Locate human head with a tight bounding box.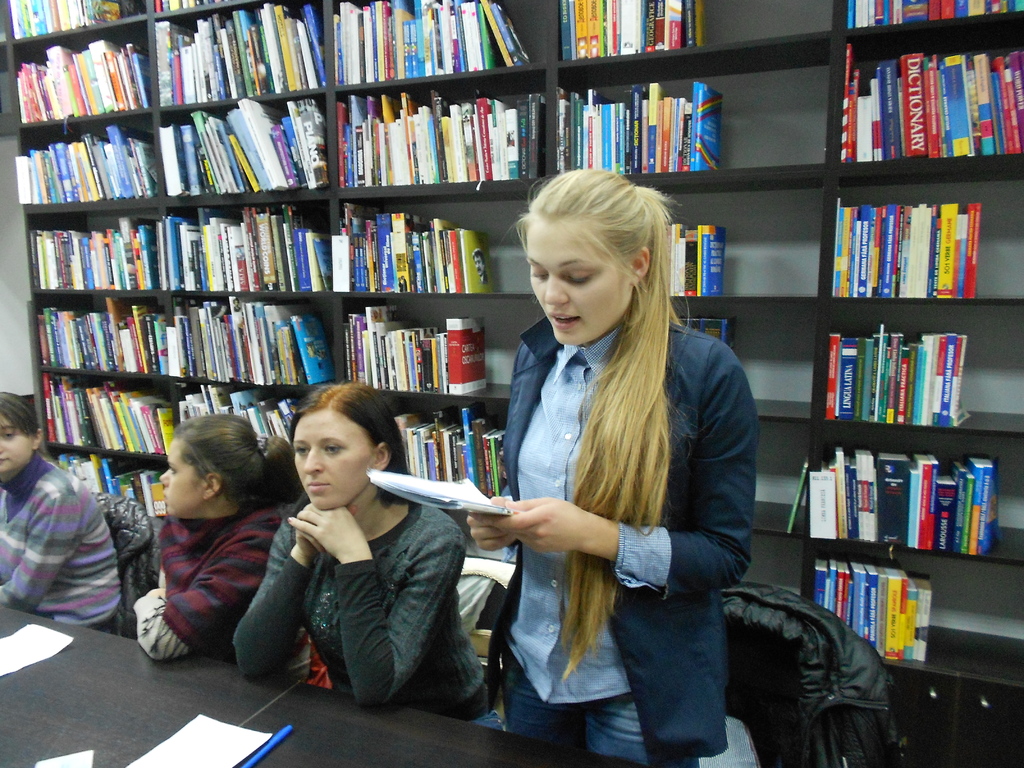
<bbox>0, 392, 46, 484</bbox>.
